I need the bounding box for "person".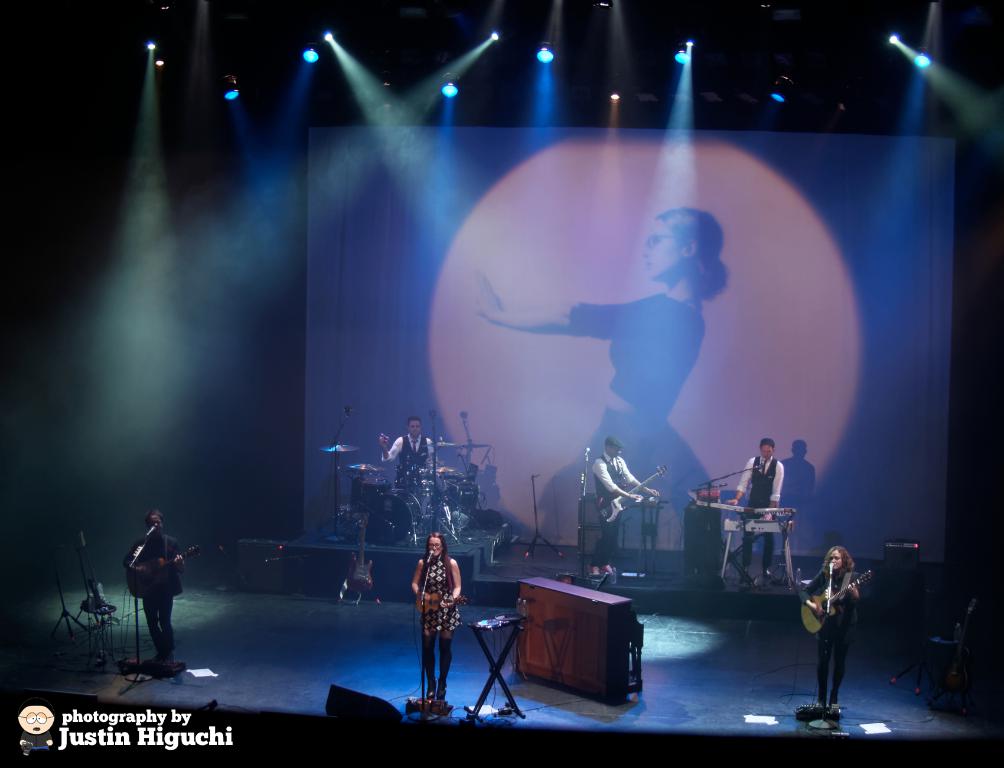
Here it is: select_region(375, 414, 442, 505).
